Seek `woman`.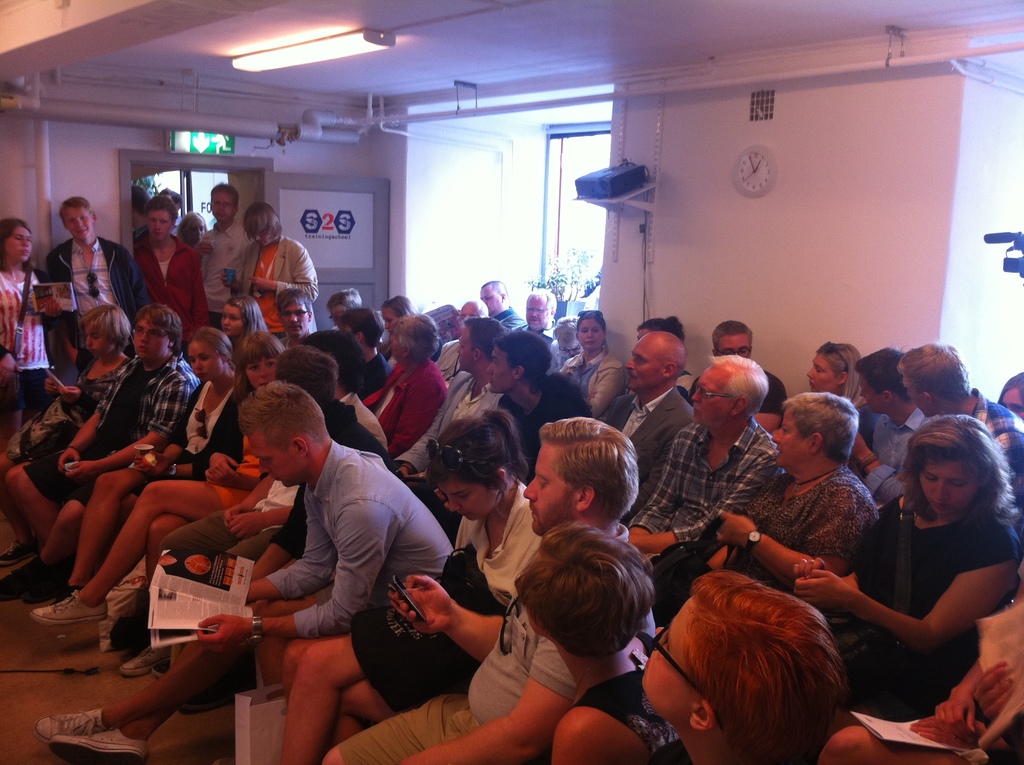
(left=559, top=314, right=636, bottom=417).
